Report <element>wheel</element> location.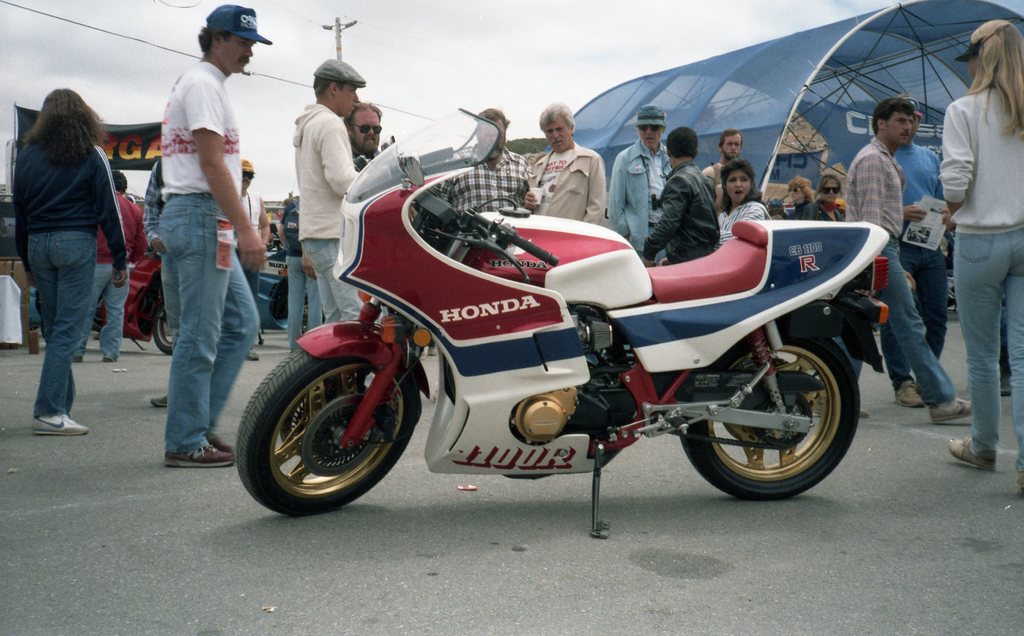
Report: <region>236, 347, 414, 521</region>.
